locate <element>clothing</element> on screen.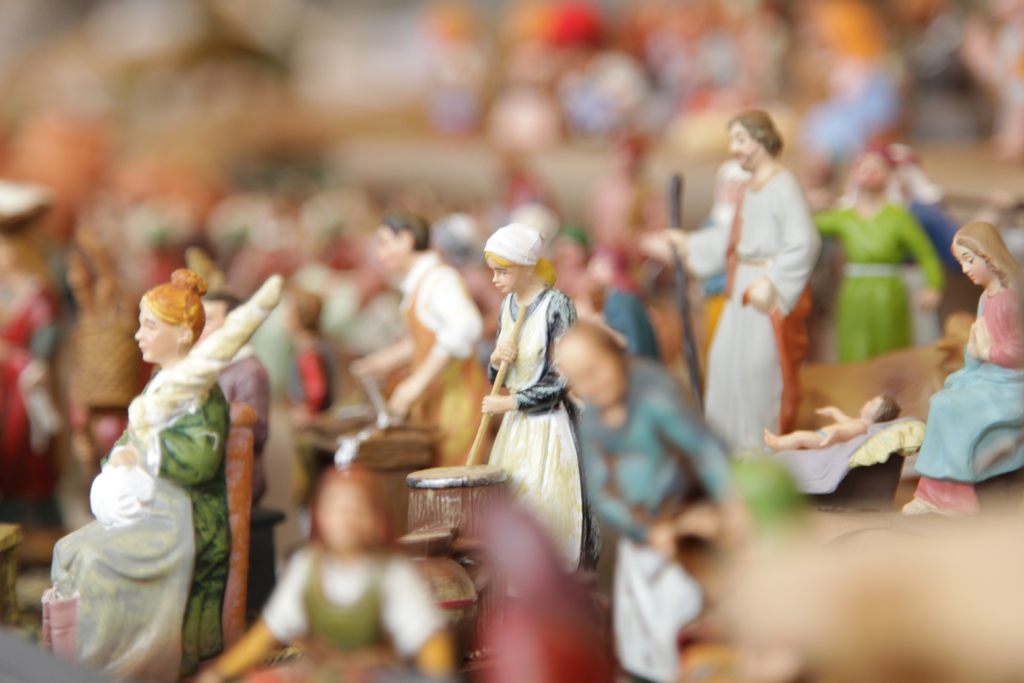
On screen at l=0, t=259, r=82, b=493.
